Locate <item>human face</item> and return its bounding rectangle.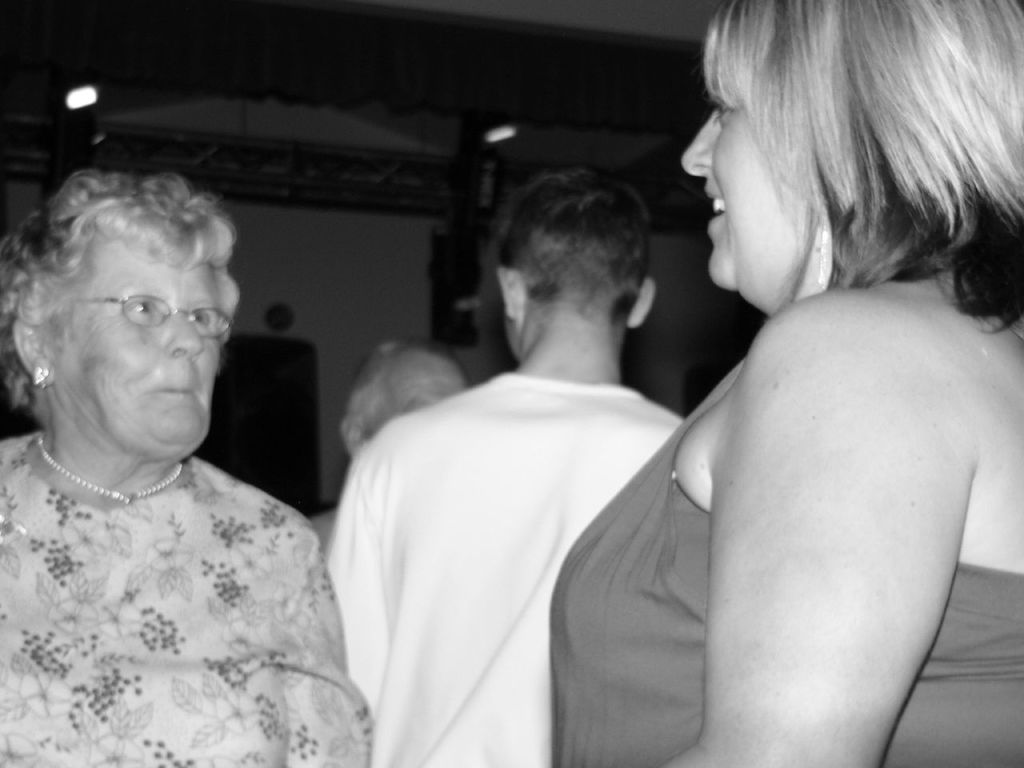
x1=366 y1=347 x2=466 y2=439.
